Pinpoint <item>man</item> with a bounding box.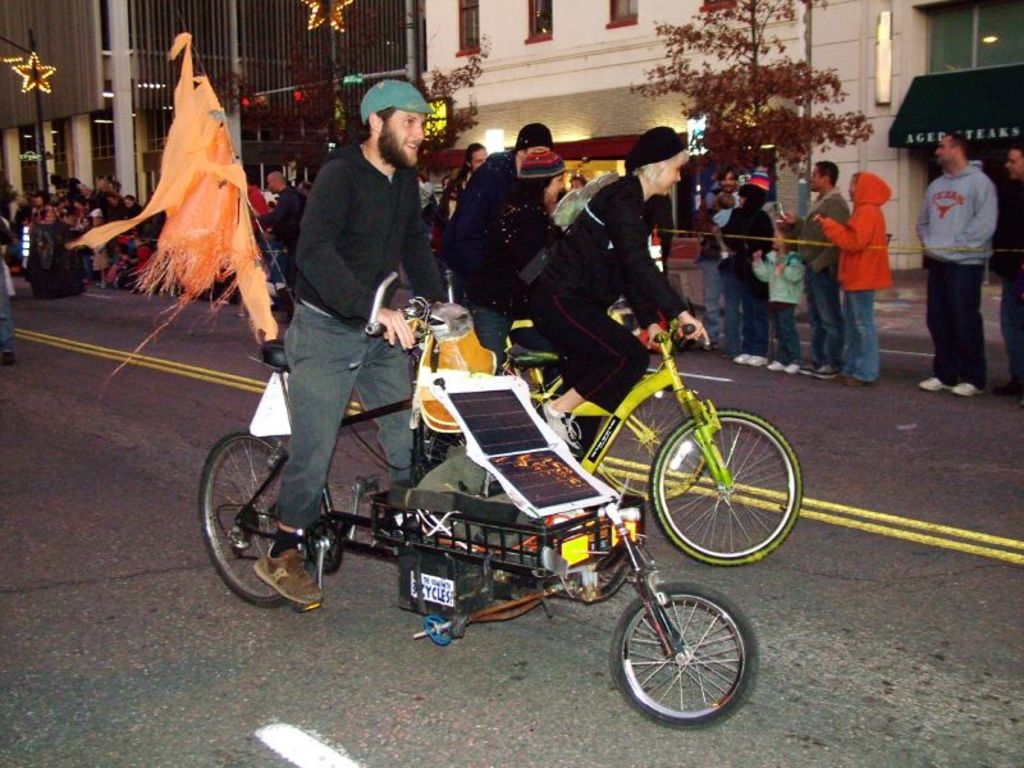
(x1=442, y1=116, x2=558, y2=280).
